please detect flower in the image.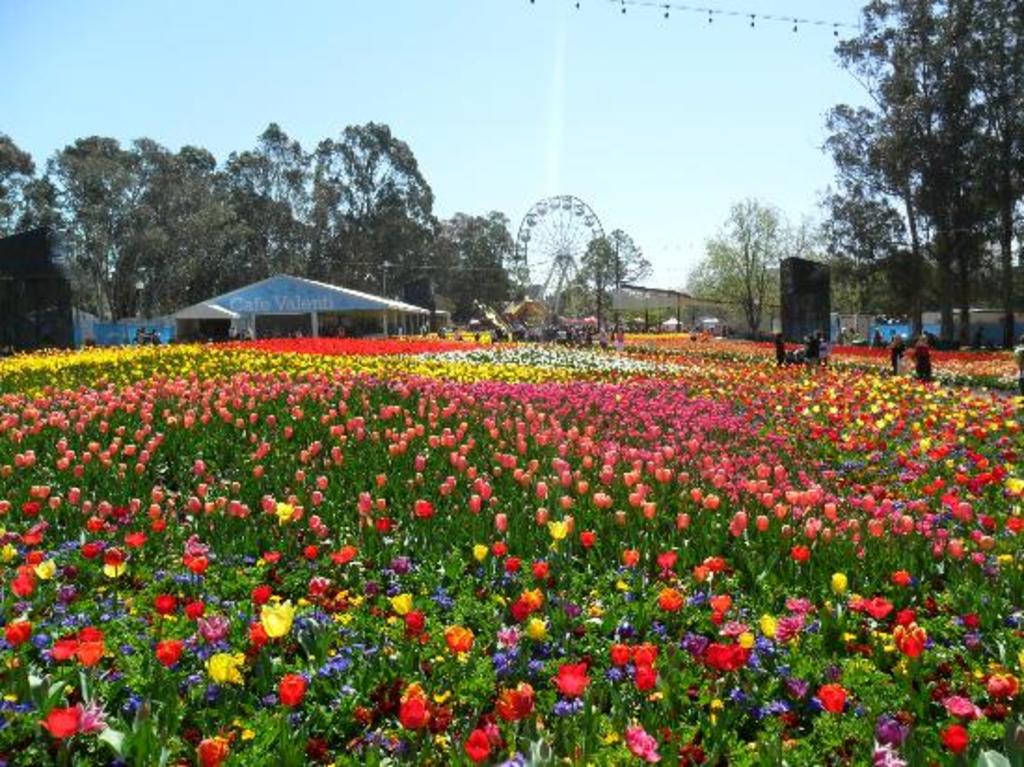
[940,720,968,760].
